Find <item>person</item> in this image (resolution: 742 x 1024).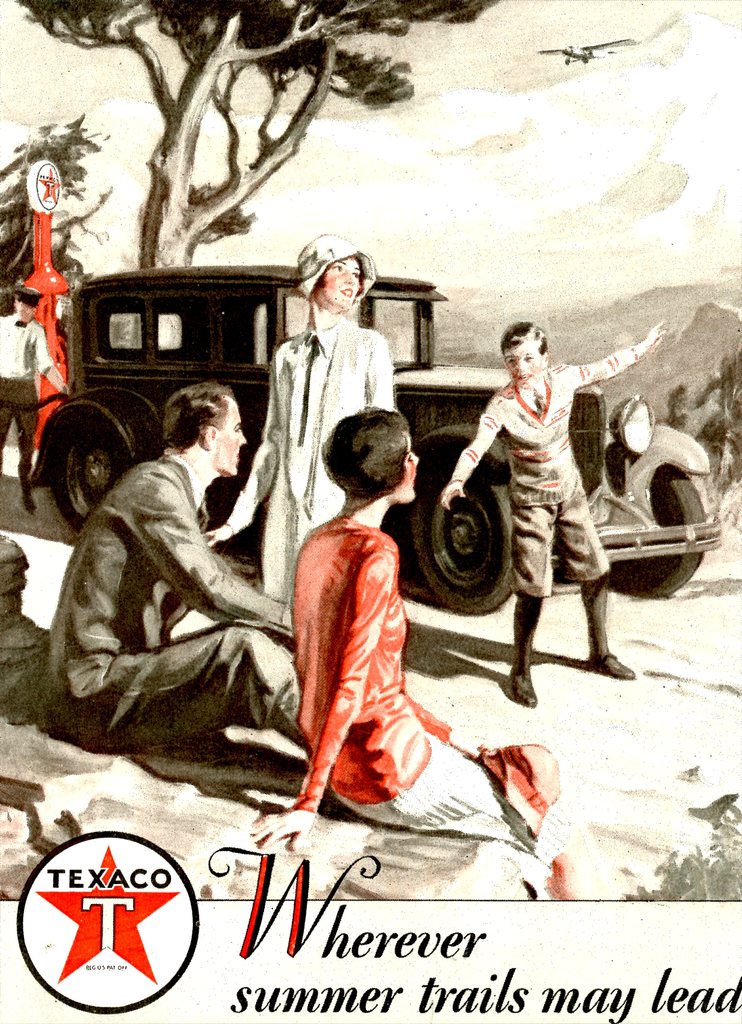
(426, 288, 665, 705).
